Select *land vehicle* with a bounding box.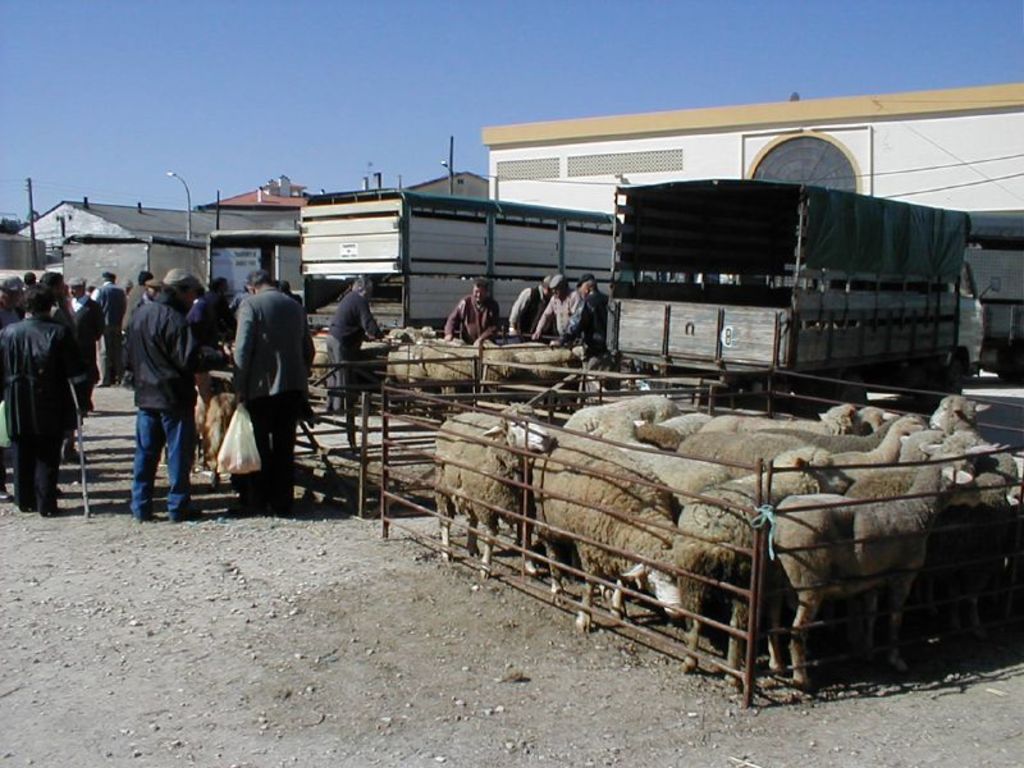
bbox=[297, 187, 672, 338].
